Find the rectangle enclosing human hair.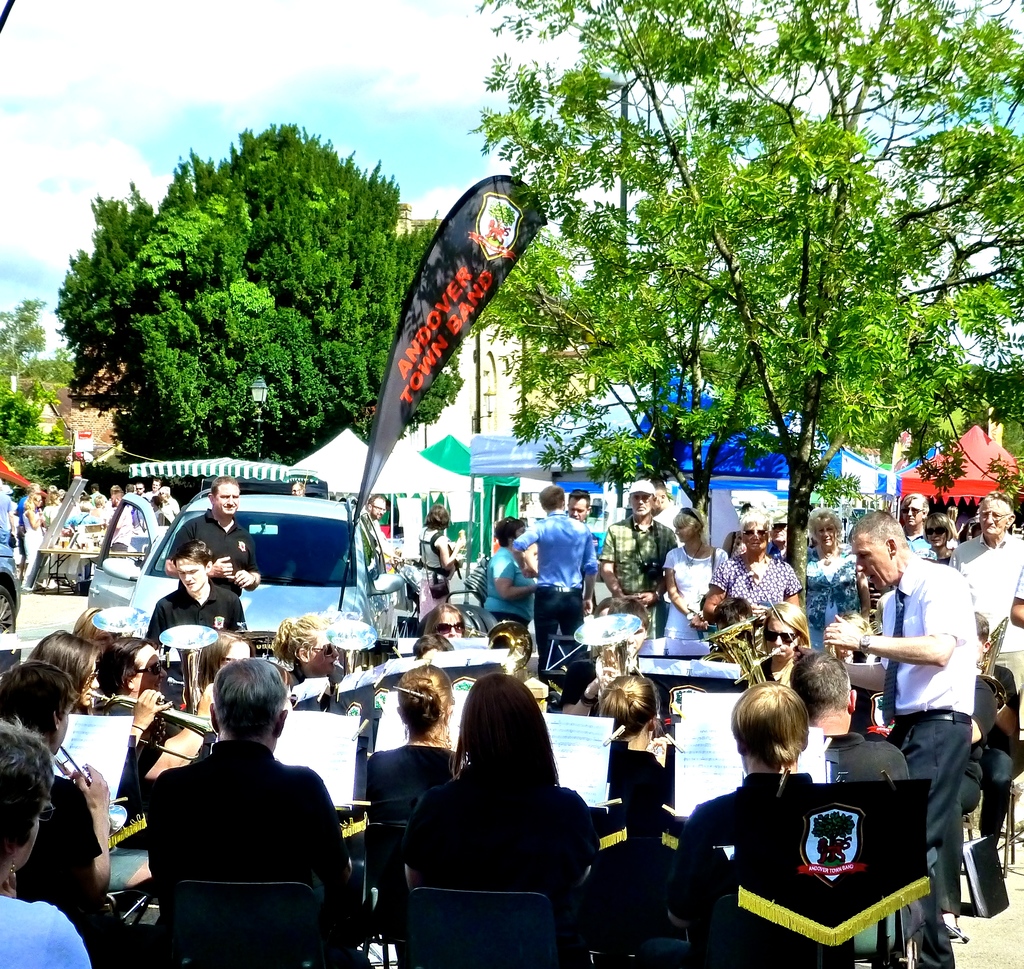
x1=602, y1=677, x2=660, y2=741.
